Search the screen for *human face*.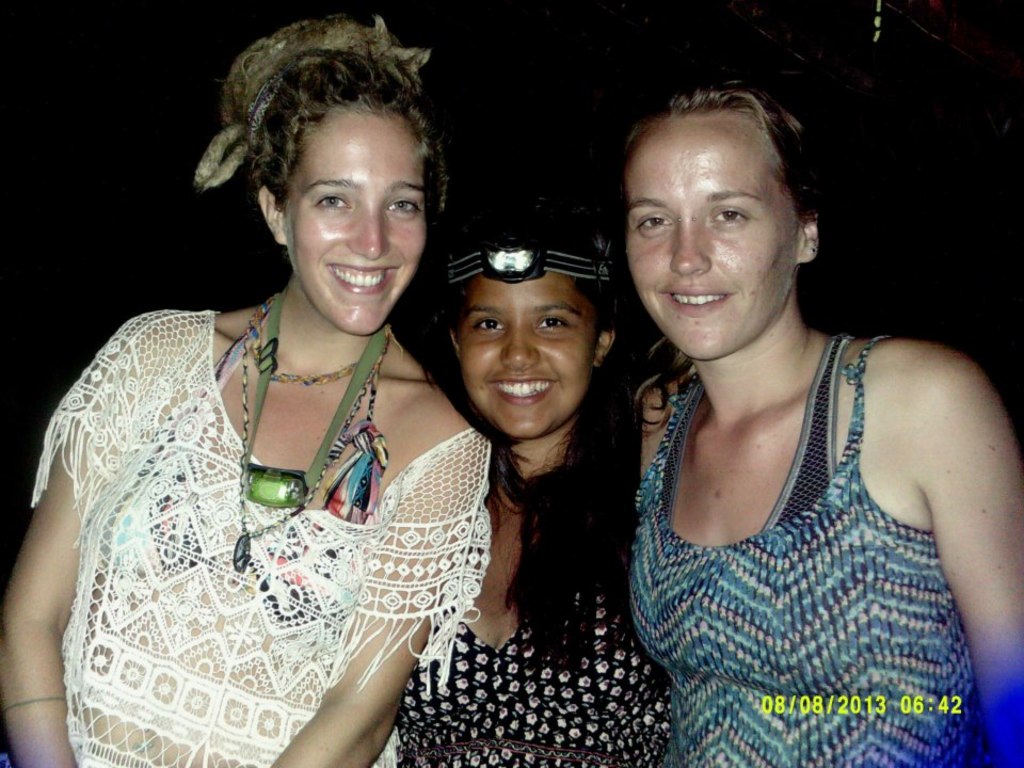
Found at Rect(290, 107, 427, 337).
